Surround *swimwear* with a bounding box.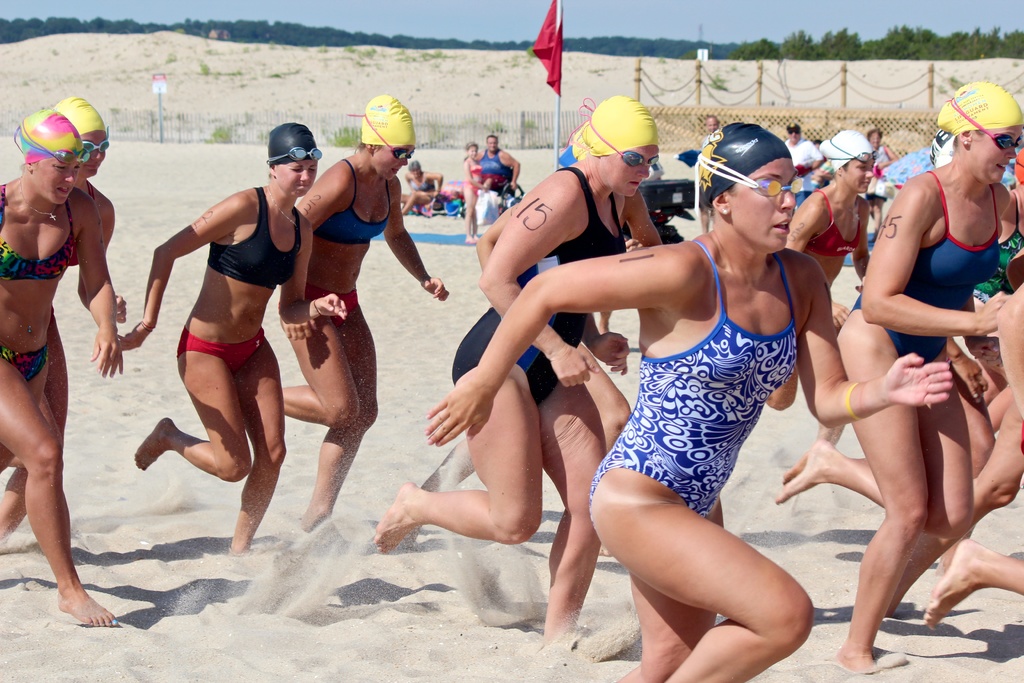
[left=995, top=192, right=1018, bottom=276].
